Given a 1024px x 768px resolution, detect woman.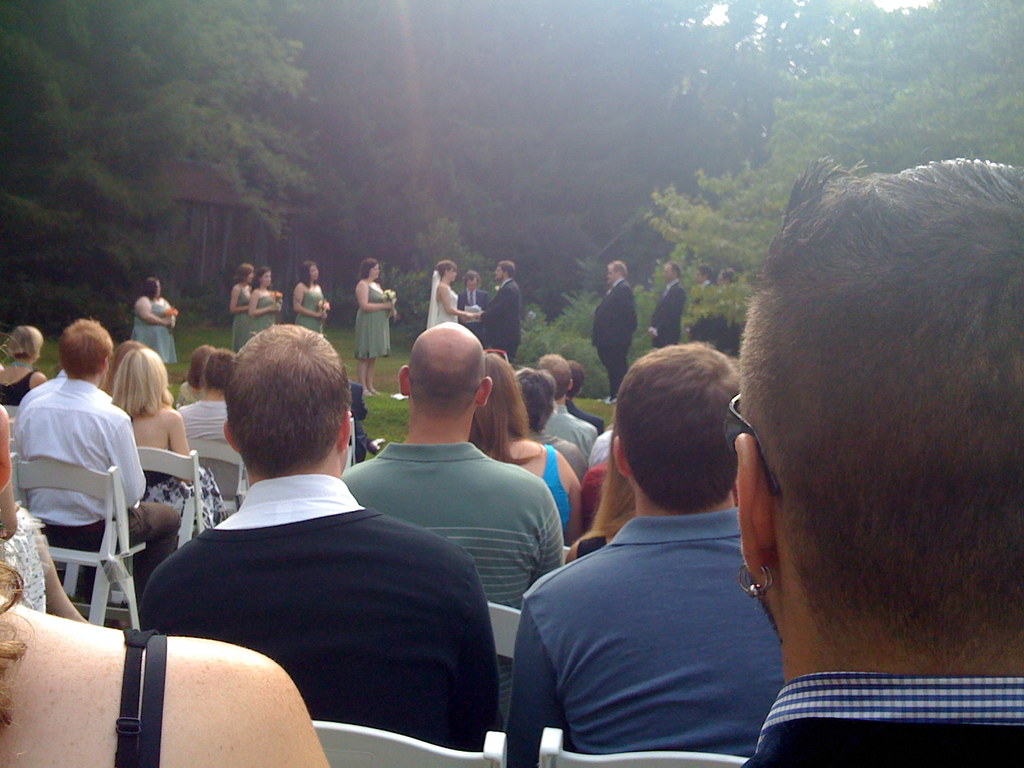
{"left": 175, "top": 347, "right": 220, "bottom": 405}.
